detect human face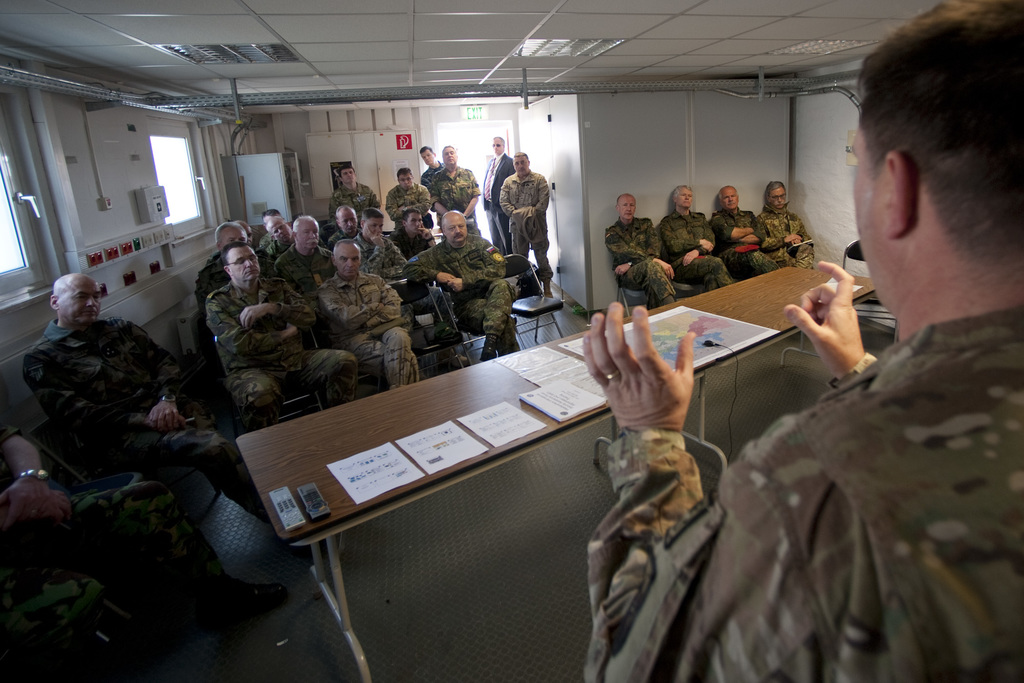
[621, 201, 634, 218]
